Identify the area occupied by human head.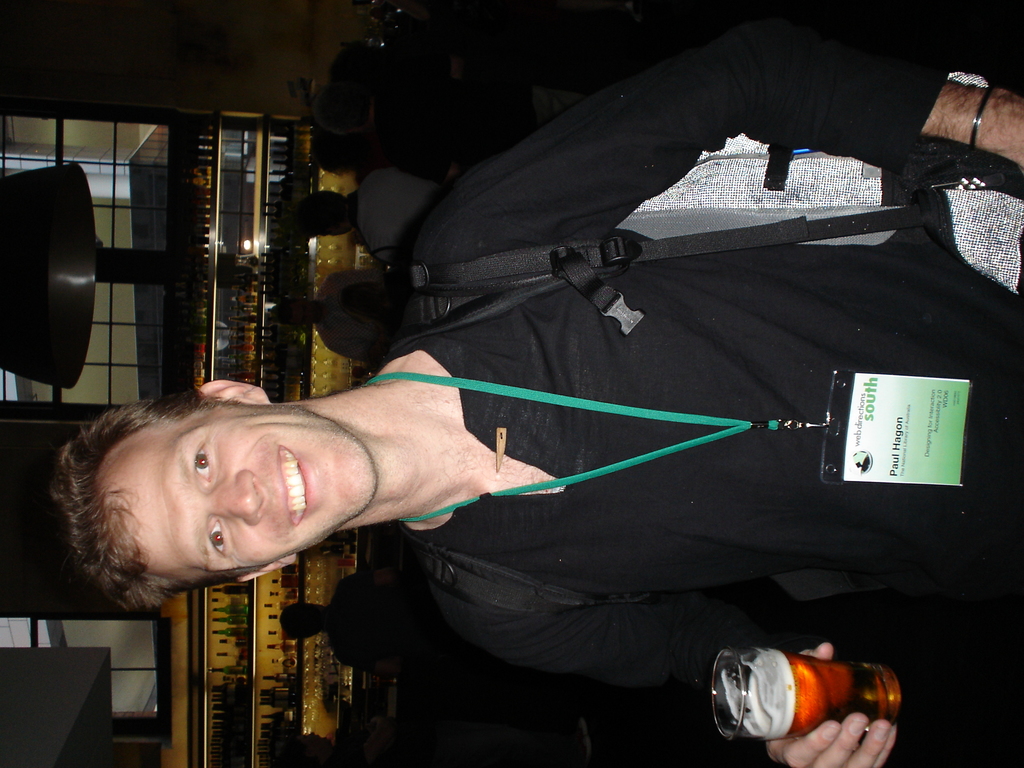
Area: l=312, t=83, r=367, b=136.
